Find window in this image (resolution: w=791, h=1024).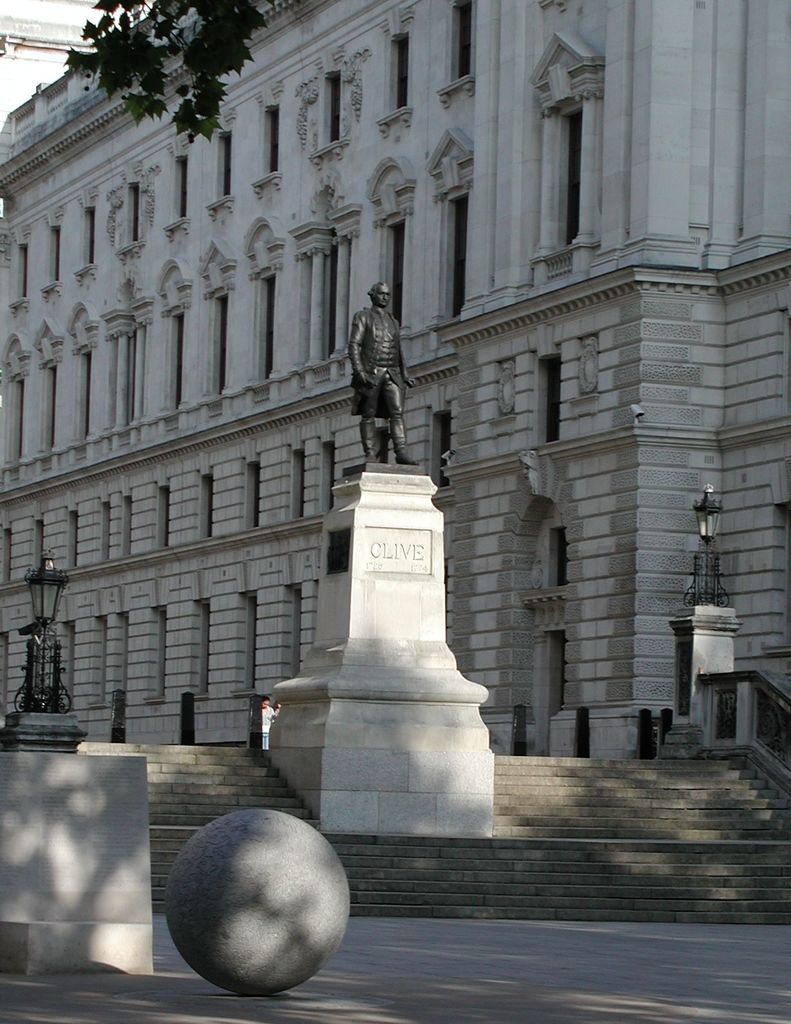
425/403/451/484.
